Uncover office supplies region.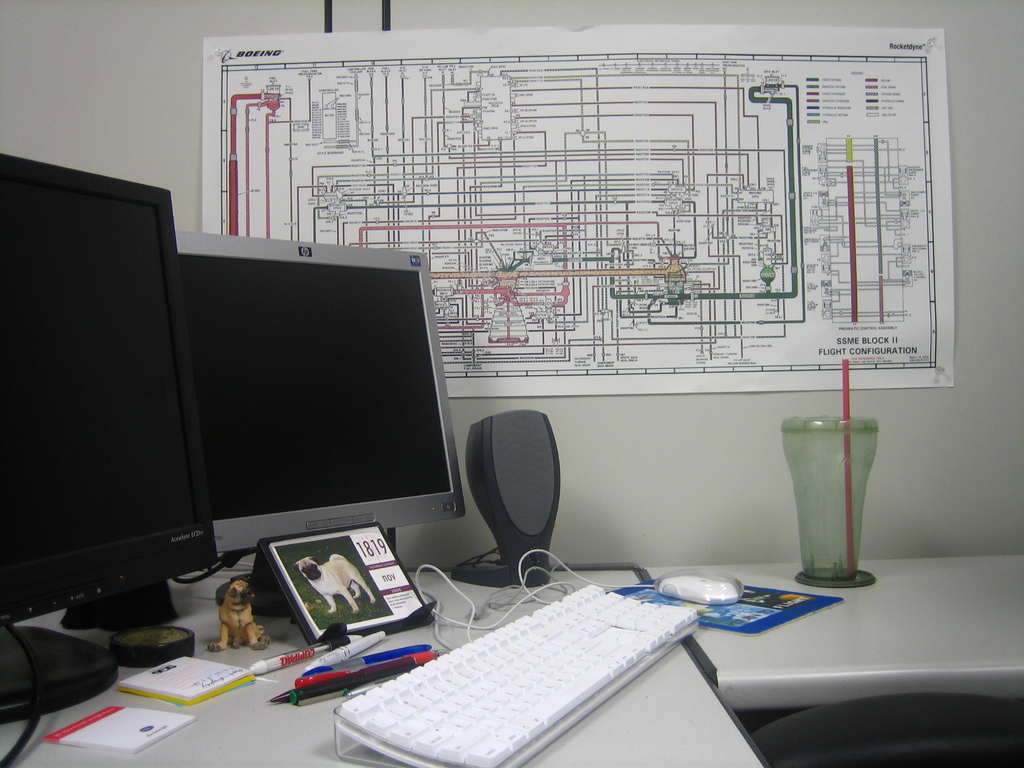
Uncovered: [320, 596, 712, 764].
